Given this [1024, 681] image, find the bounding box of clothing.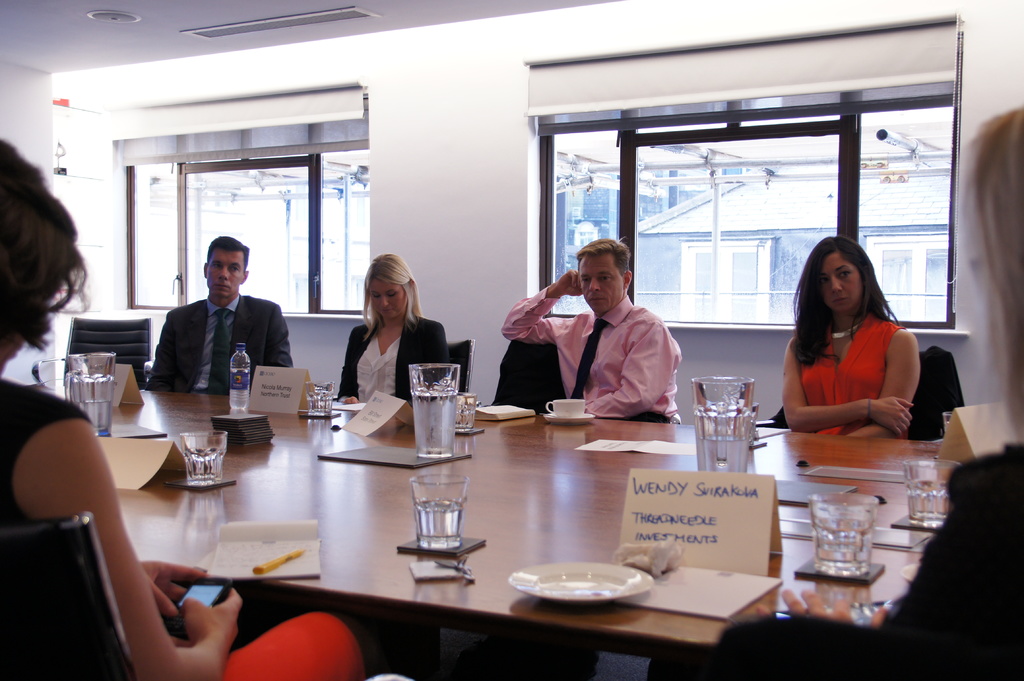
{"left": 705, "top": 449, "right": 1023, "bottom": 680}.
